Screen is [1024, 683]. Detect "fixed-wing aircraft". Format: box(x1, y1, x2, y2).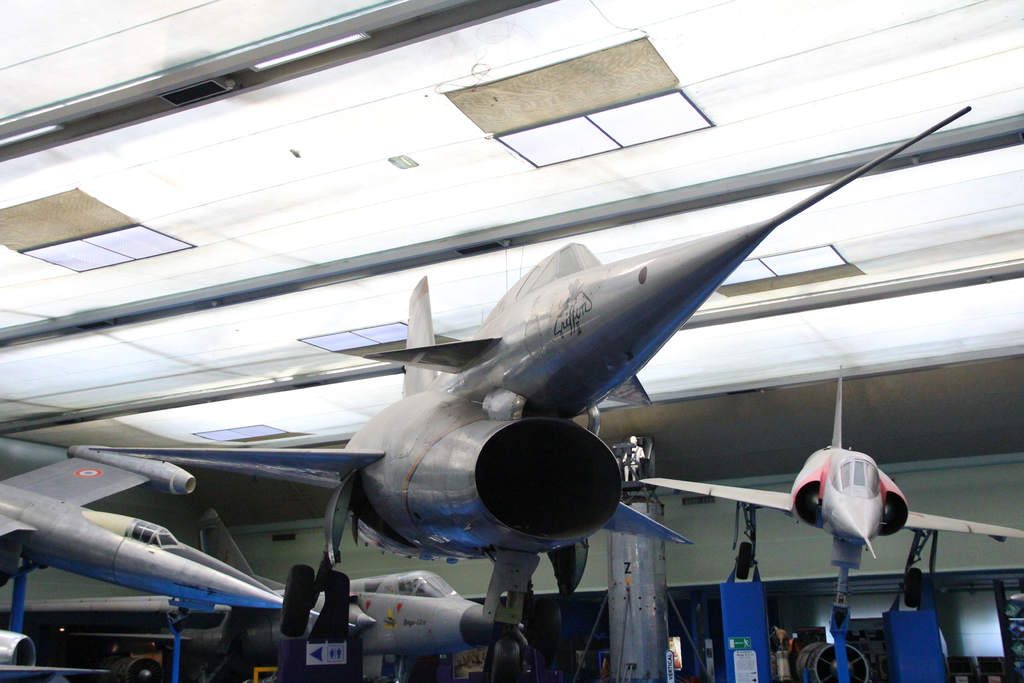
box(65, 97, 972, 676).
